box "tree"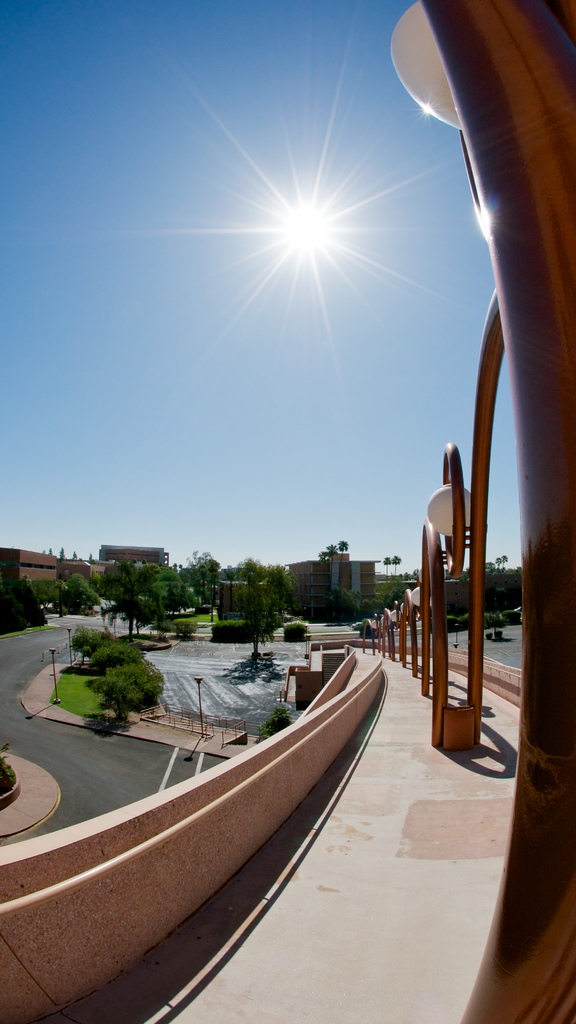
x1=391 y1=554 x2=401 y2=586
